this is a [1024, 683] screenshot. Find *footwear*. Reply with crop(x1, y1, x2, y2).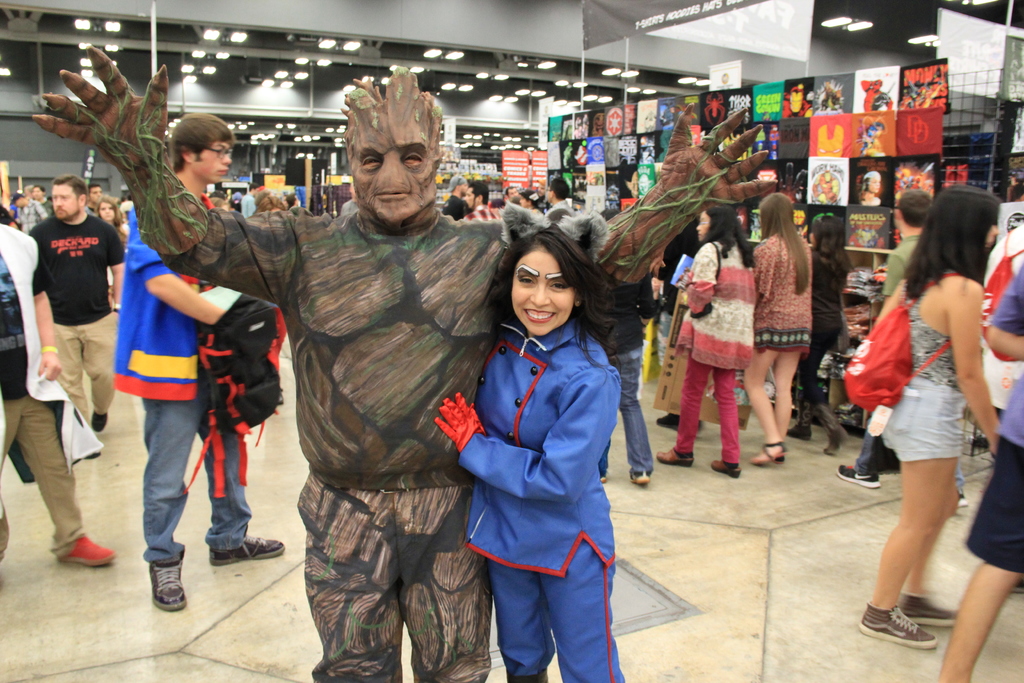
crop(211, 532, 285, 566).
